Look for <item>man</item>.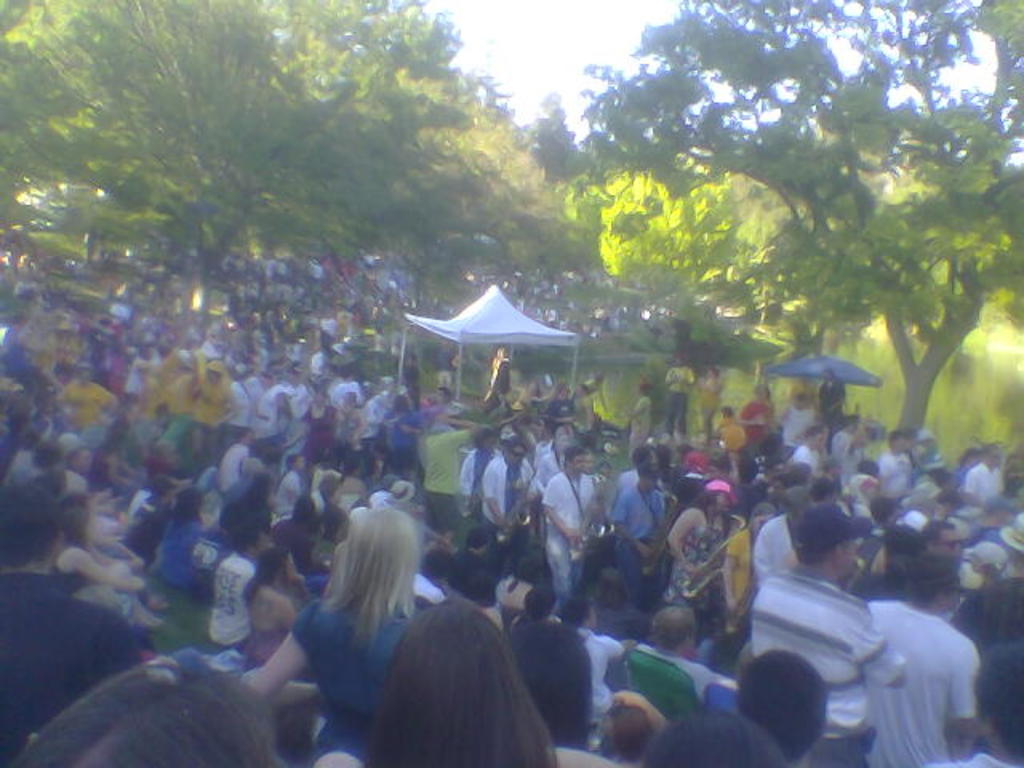
Found: locate(360, 386, 389, 478).
